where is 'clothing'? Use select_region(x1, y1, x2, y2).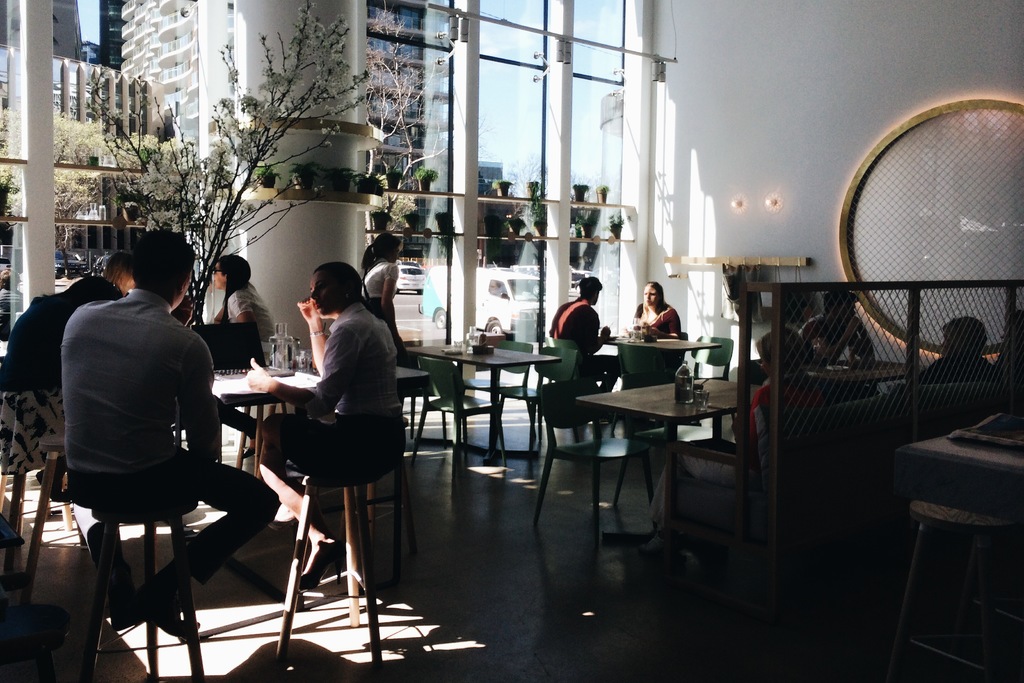
select_region(358, 257, 404, 352).
